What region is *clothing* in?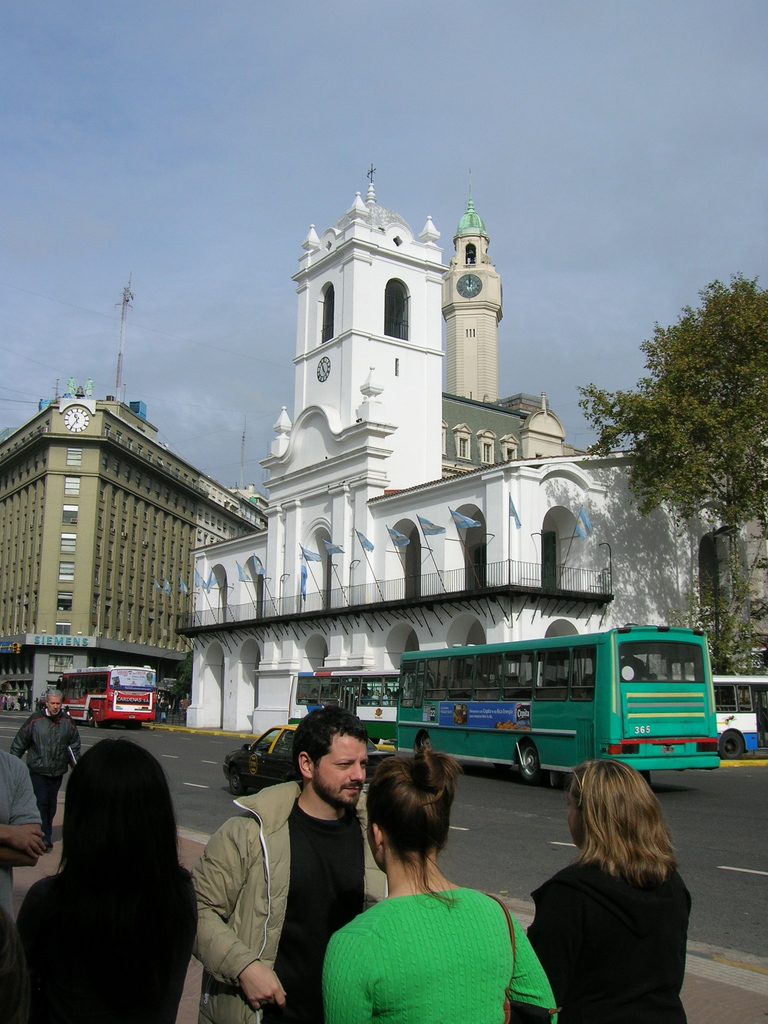
crop(547, 860, 685, 1023).
